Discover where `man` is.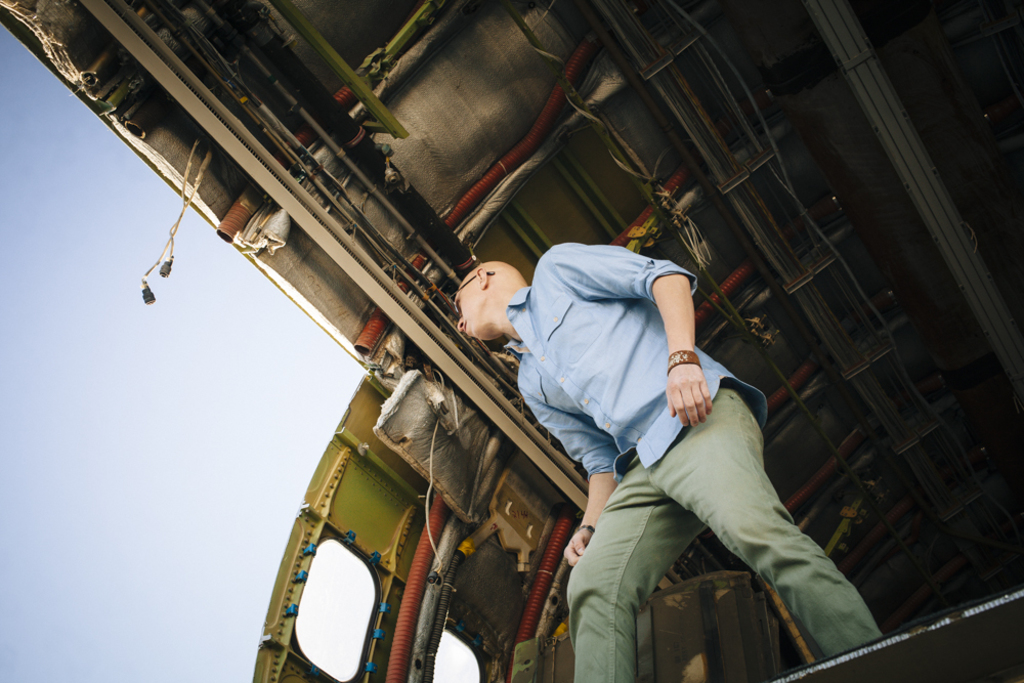
Discovered at left=453, top=245, right=888, bottom=682.
